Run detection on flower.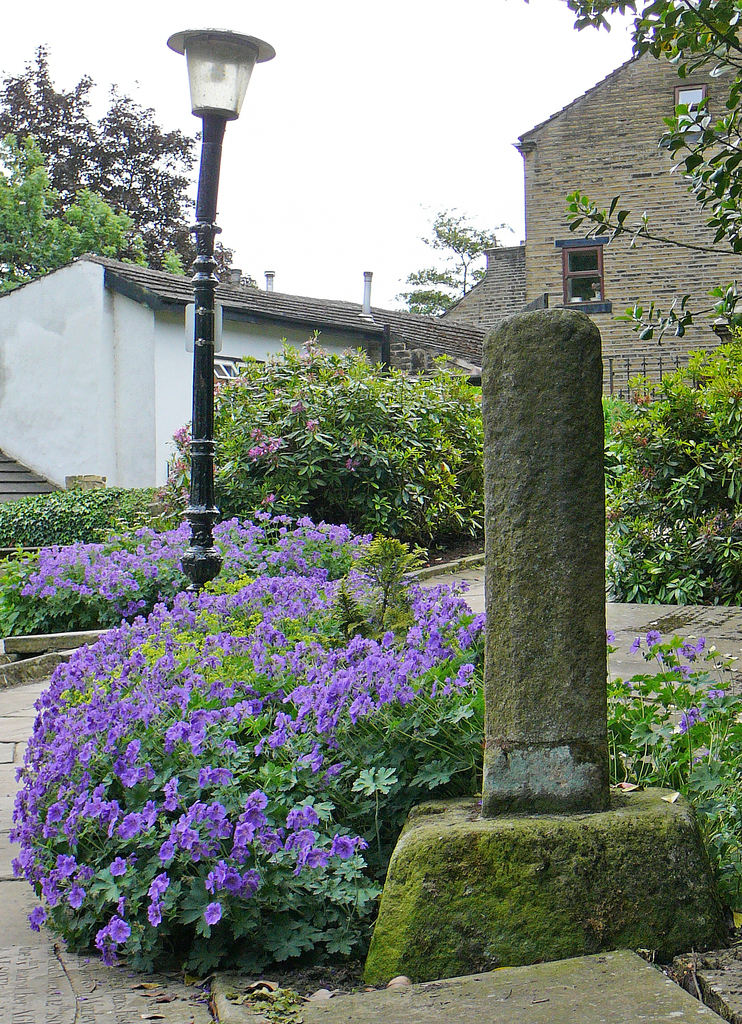
Result: (x1=201, y1=900, x2=222, y2=927).
